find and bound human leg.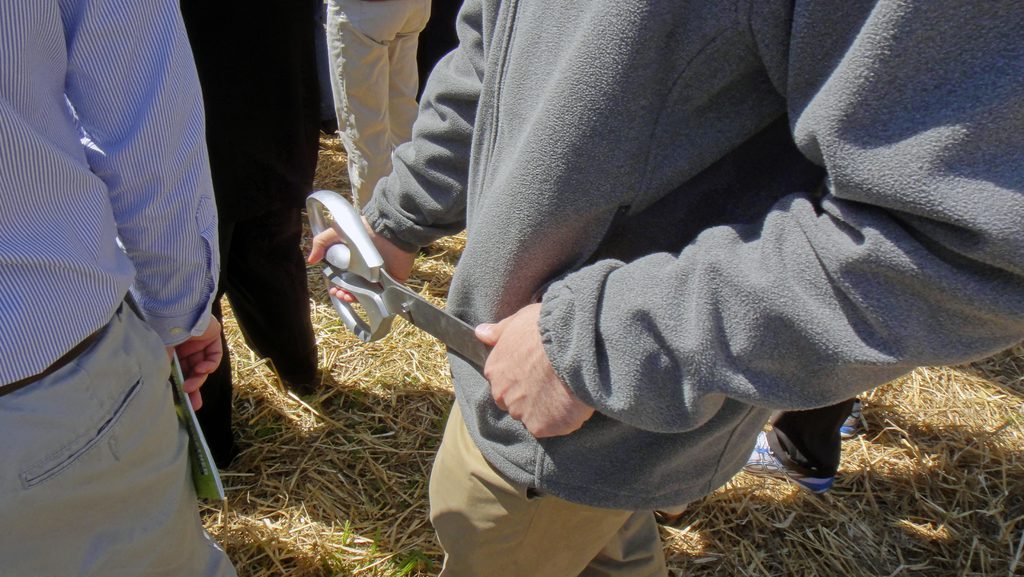
Bound: [0,304,236,576].
